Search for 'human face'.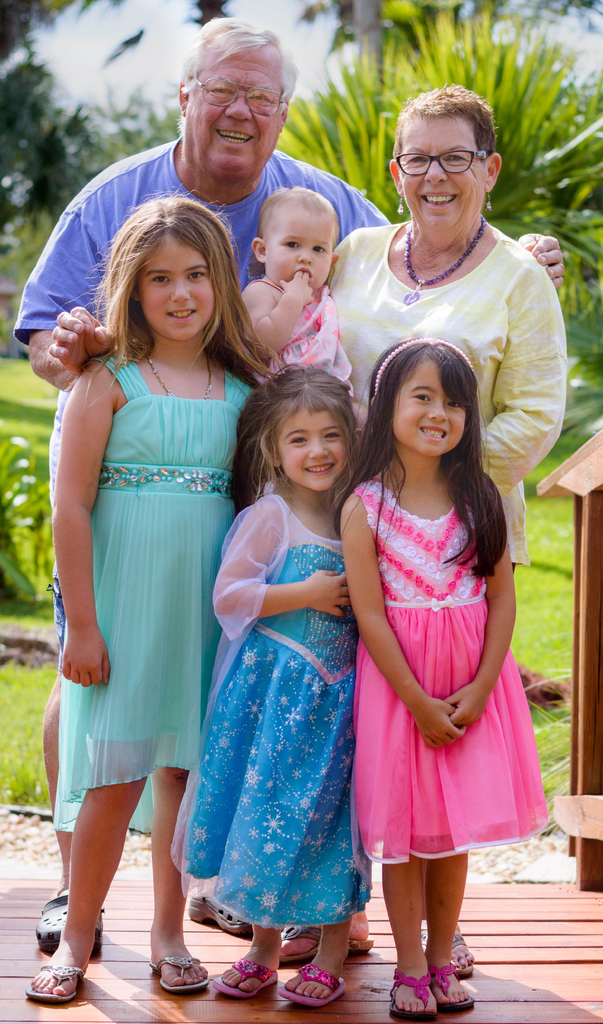
Found at 388, 361, 462, 448.
